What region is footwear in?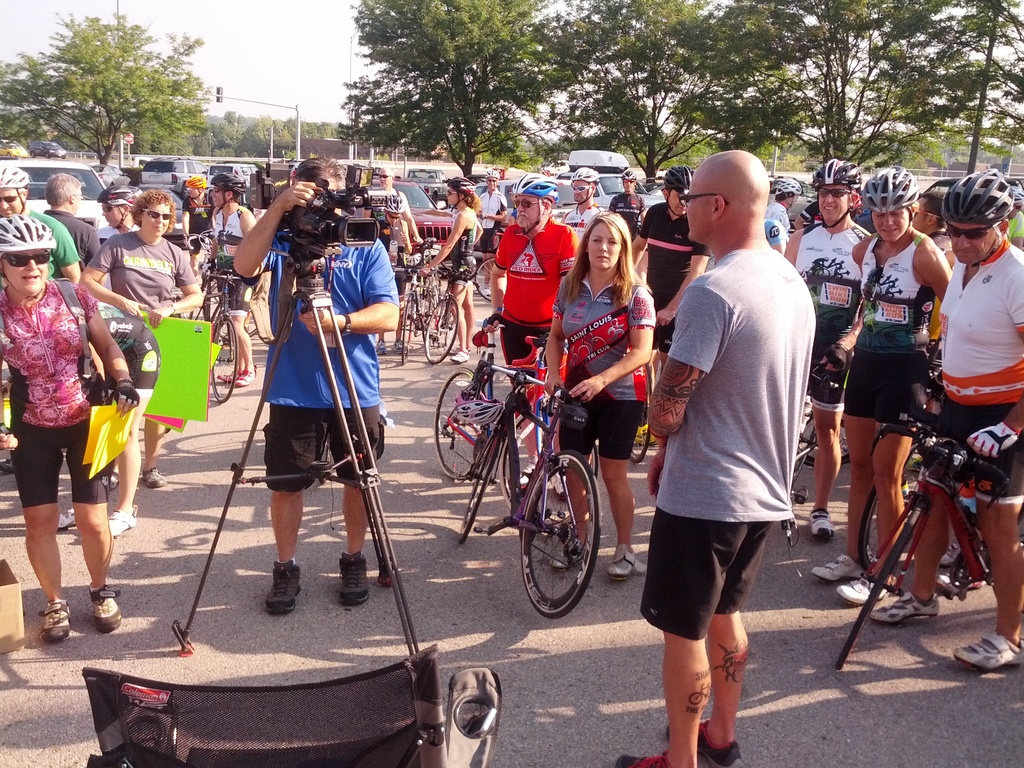
<region>812, 555, 872, 585</region>.
